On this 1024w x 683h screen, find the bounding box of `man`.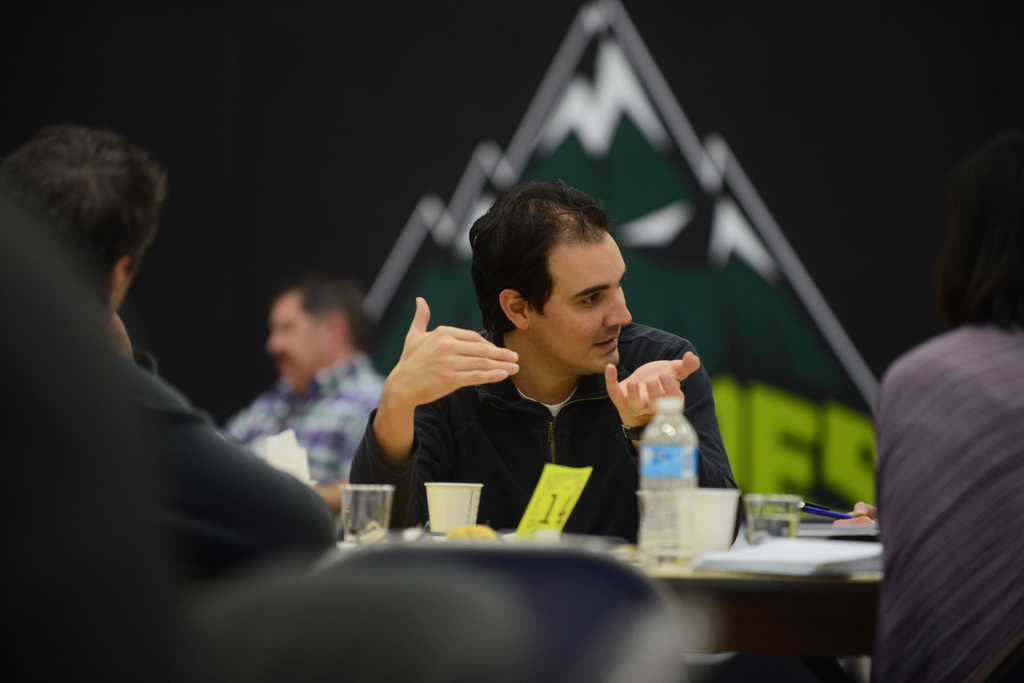
Bounding box: x1=0, y1=130, x2=193, y2=399.
